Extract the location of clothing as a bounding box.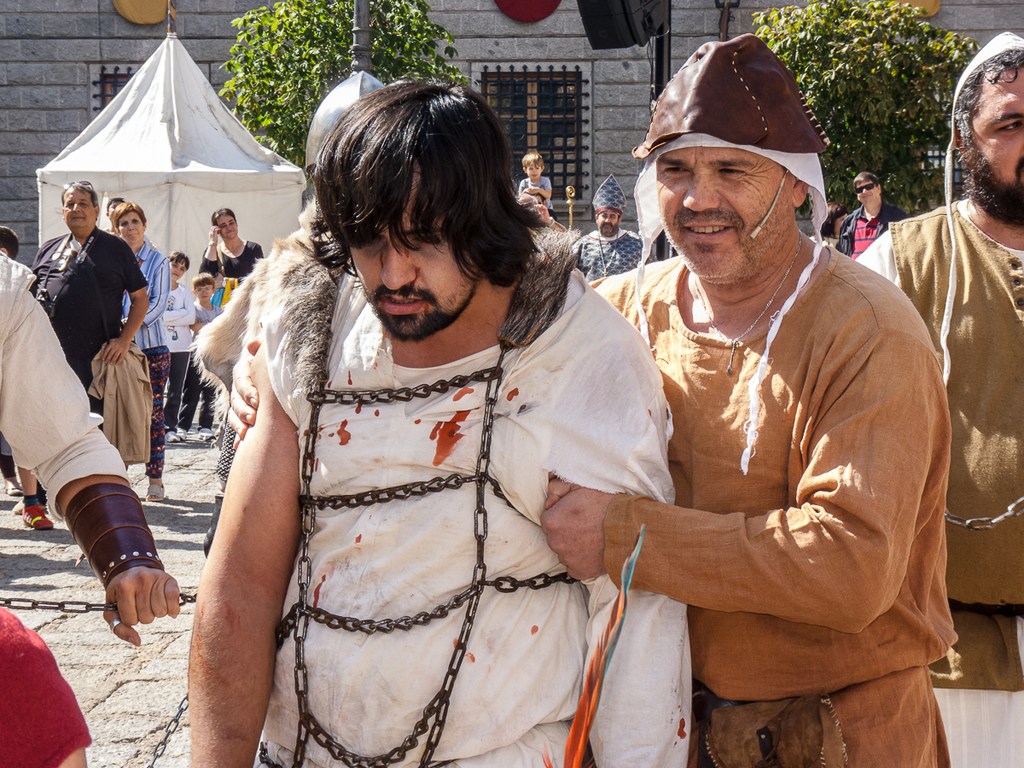
Rect(196, 235, 256, 317).
